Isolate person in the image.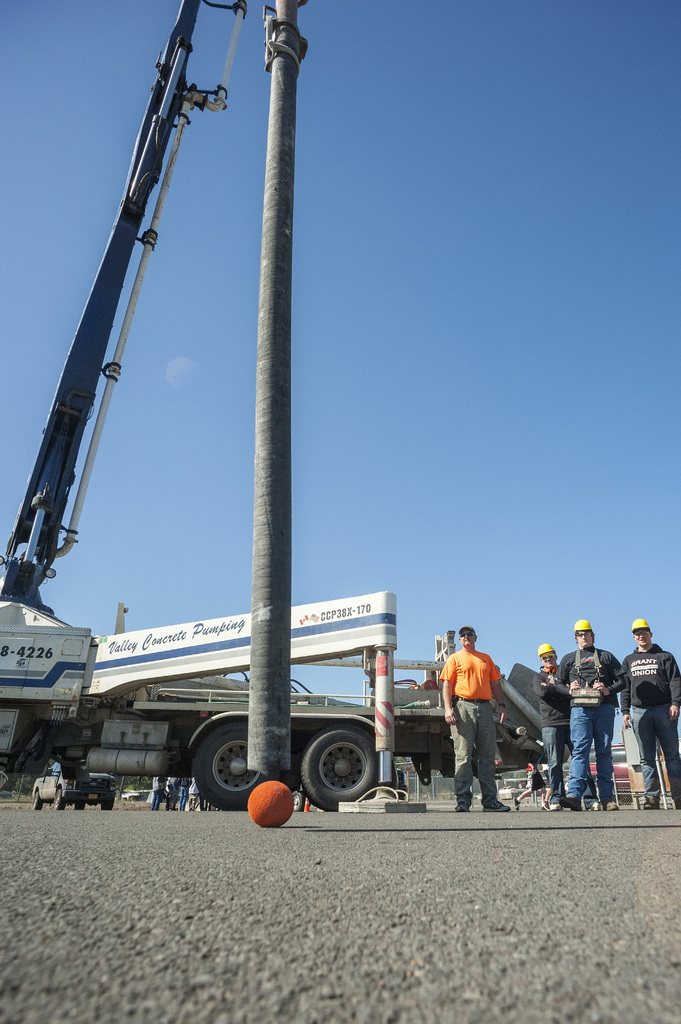
Isolated region: select_region(441, 623, 518, 813).
